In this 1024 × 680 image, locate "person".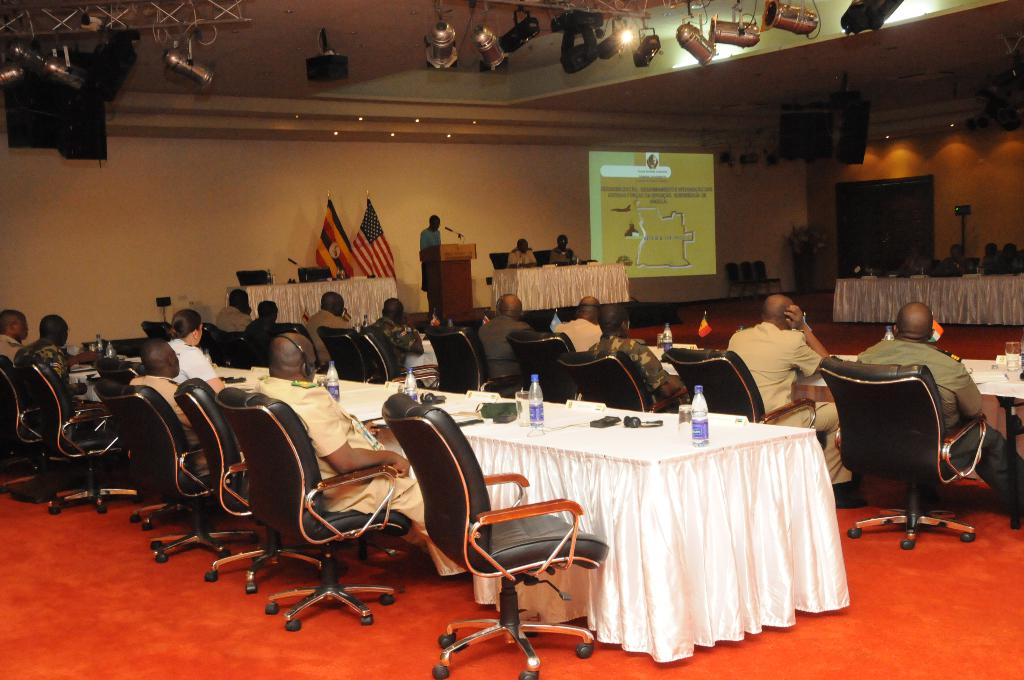
Bounding box: BBox(421, 211, 446, 248).
